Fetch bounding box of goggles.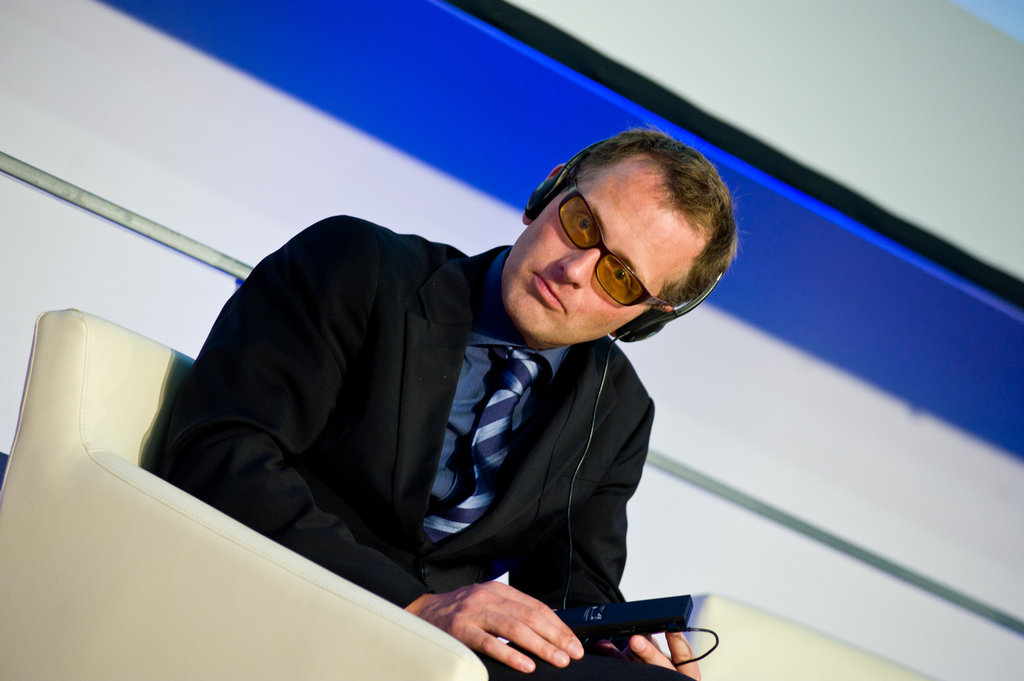
Bbox: <region>554, 153, 669, 308</region>.
